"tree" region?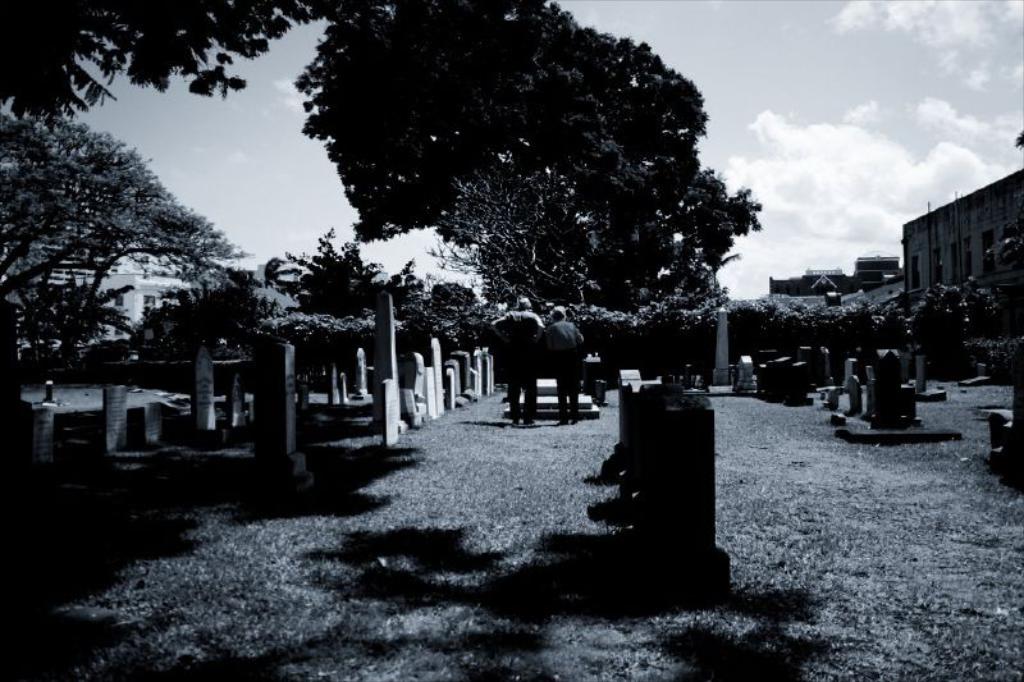
{"x1": 0, "y1": 0, "x2": 384, "y2": 125}
